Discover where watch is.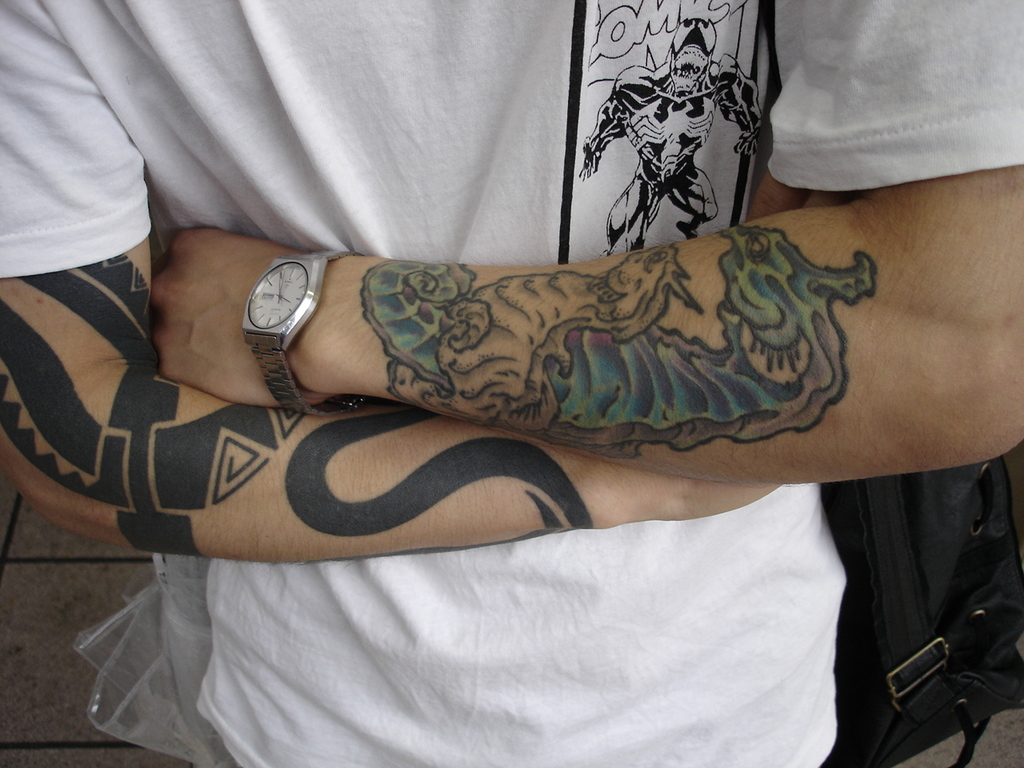
Discovered at [223, 233, 332, 407].
